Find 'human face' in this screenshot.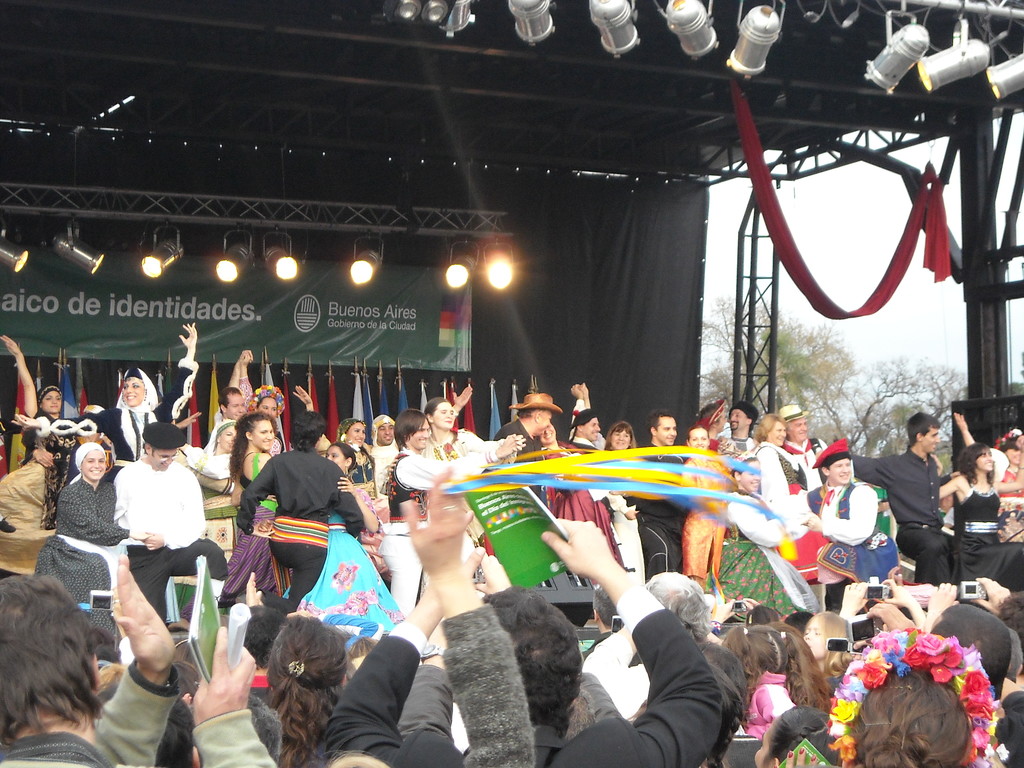
The bounding box for 'human face' is <box>582,417,601,442</box>.
